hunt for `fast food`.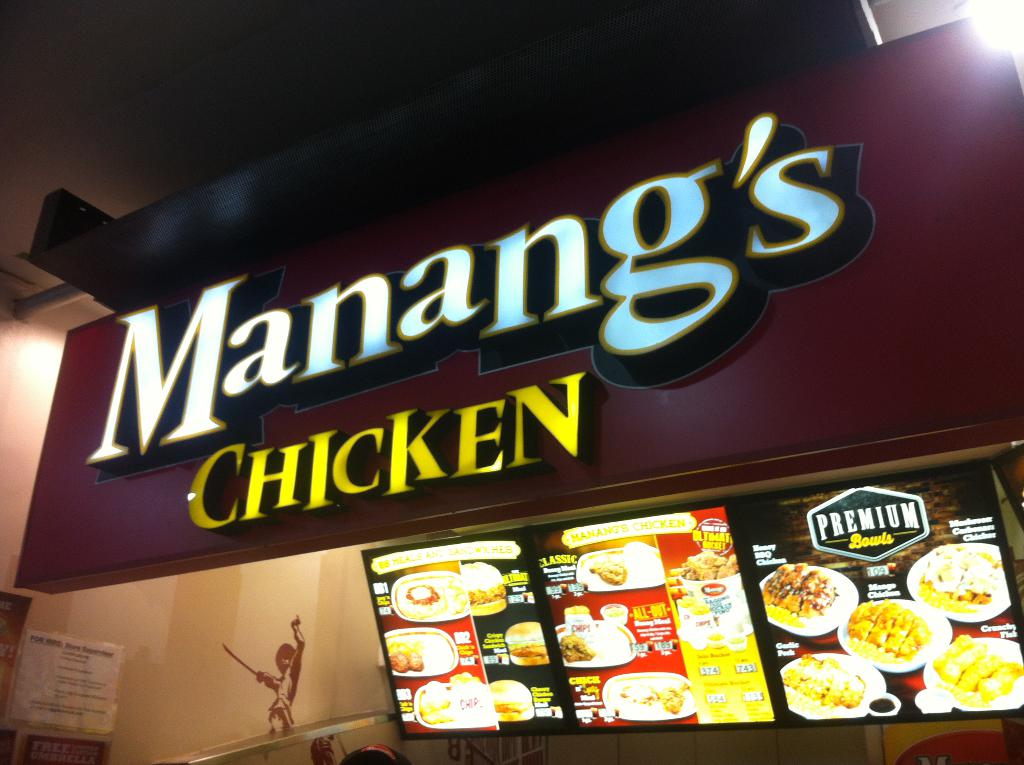
Hunted down at {"left": 589, "top": 563, "right": 629, "bottom": 586}.
